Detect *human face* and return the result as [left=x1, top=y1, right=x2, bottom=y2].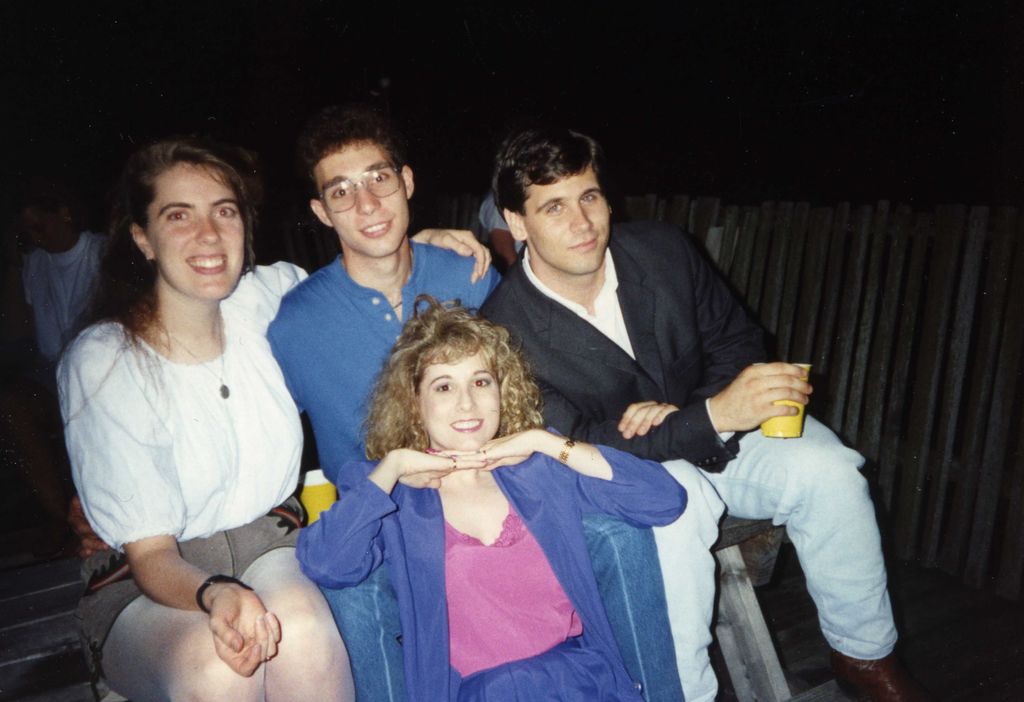
[left=521, top=176, right=607, bottom=275].
